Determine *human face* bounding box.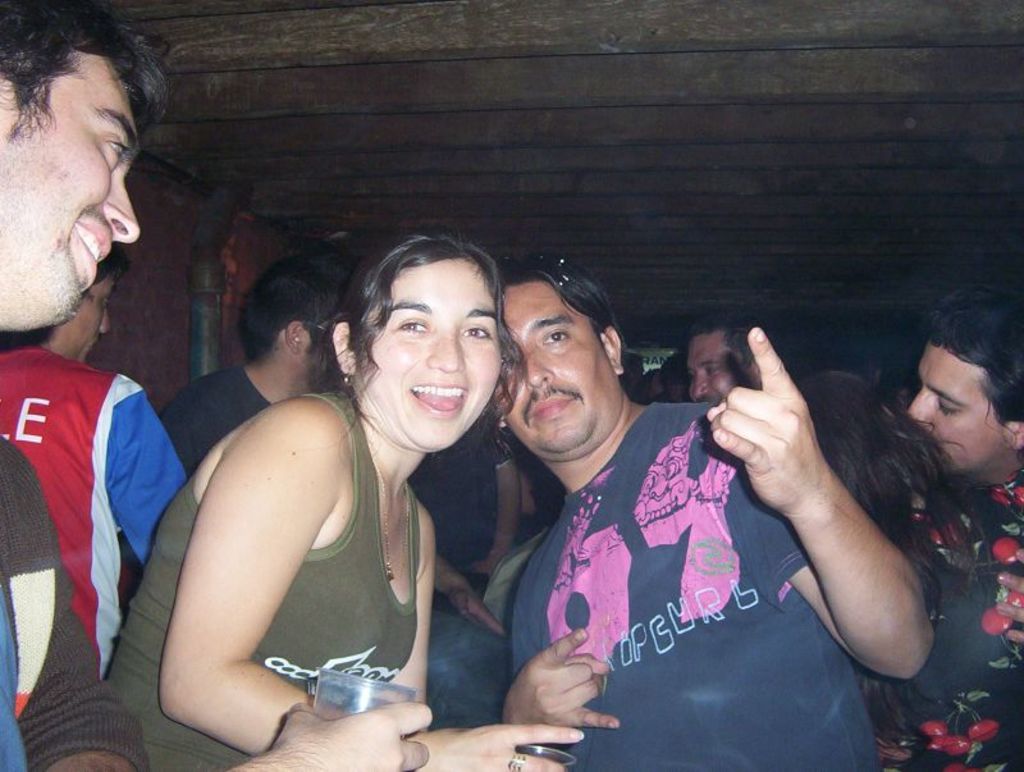
Determined: crop(41, 270, 118, 364).
